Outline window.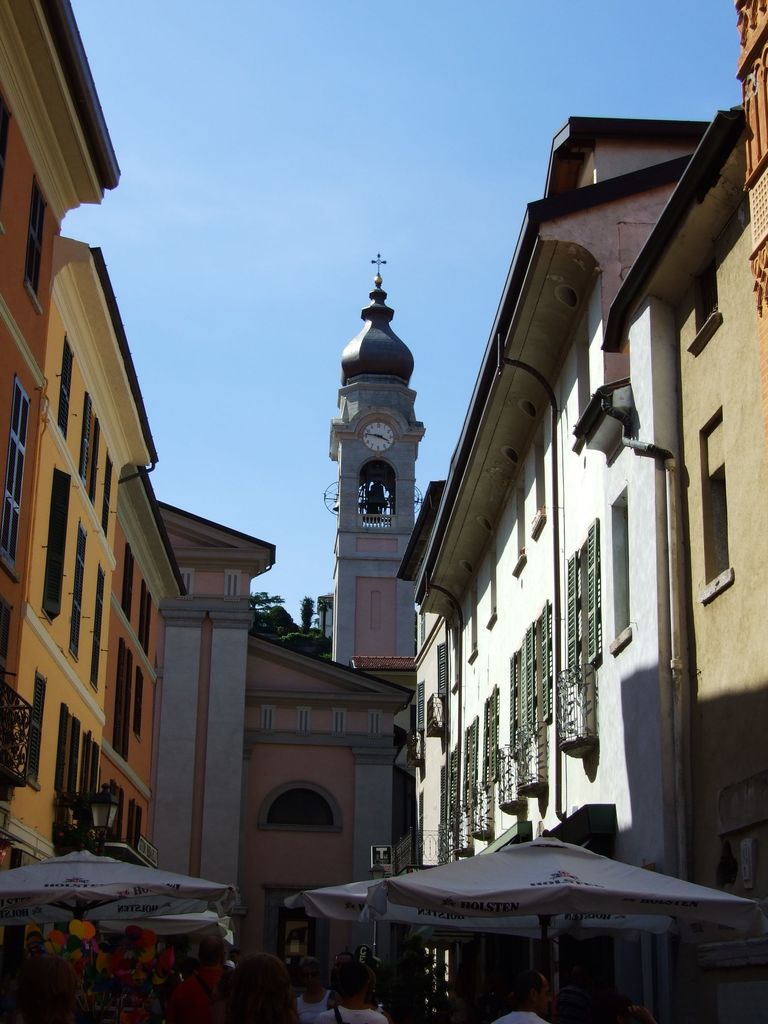
Outline: rect(513, 476, 522, 576).
